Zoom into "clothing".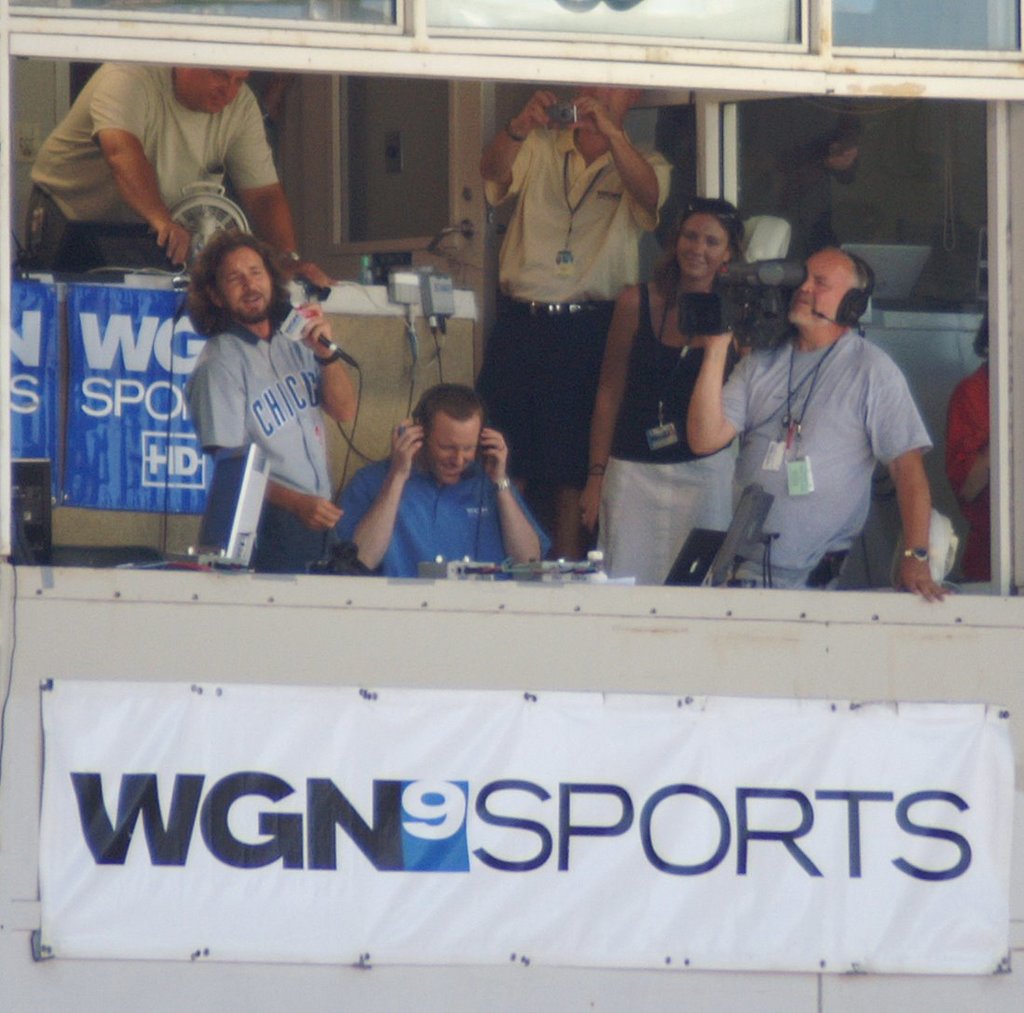
Zoom target: pyautogui.locateOnScreen(693, 328, 984, 568).
